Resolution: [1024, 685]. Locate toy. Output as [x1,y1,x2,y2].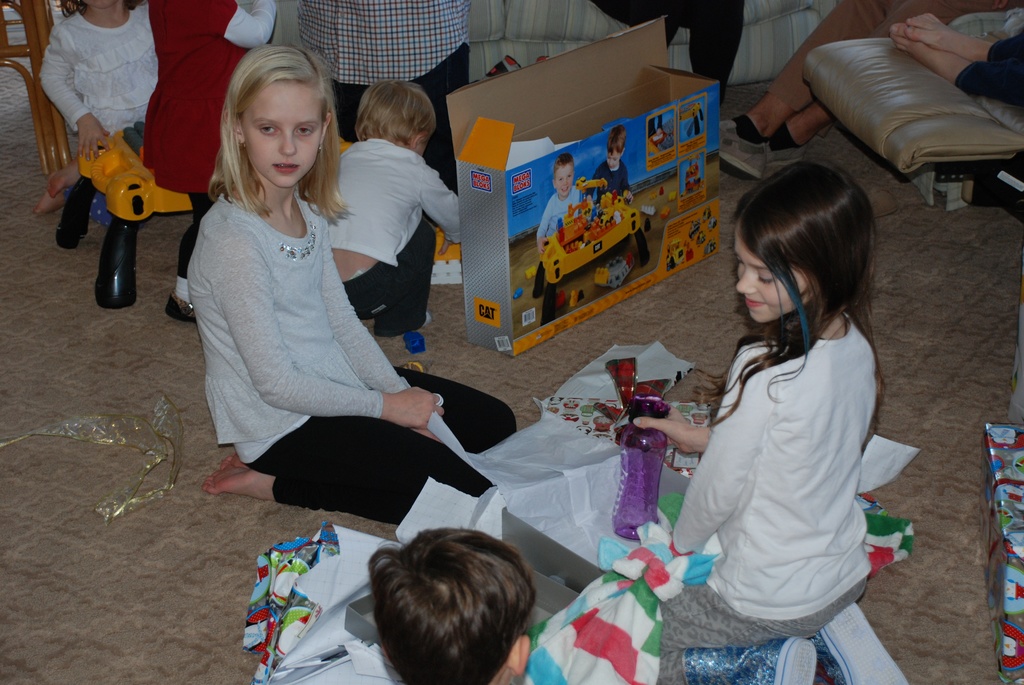
[47,95,189,248].
